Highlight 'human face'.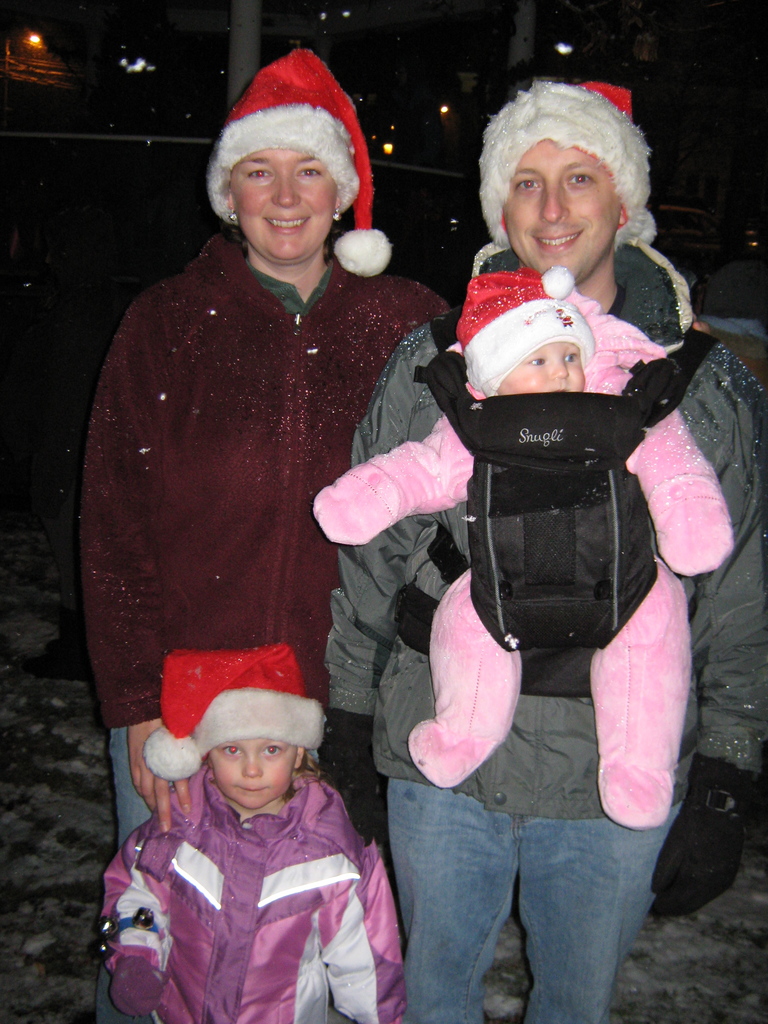
Highlighted region: (left=499, top=140, right=620, bottom=285).
